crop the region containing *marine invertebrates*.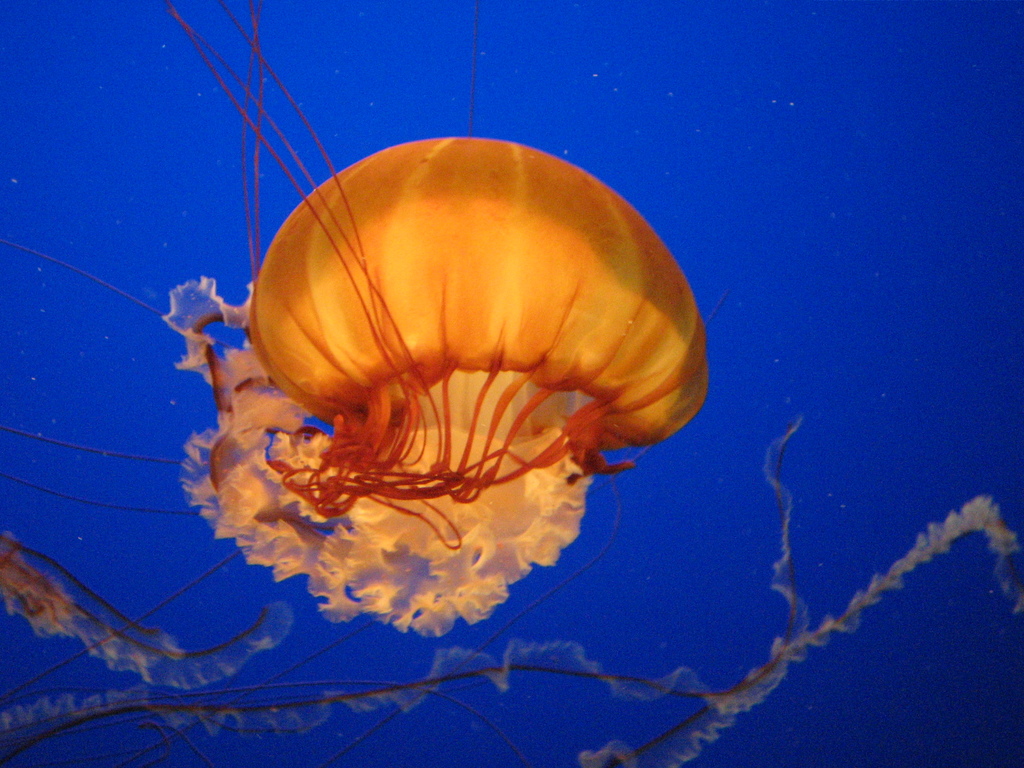
Crop region: x1=0, y1=460, x2=1023, y2=767.
